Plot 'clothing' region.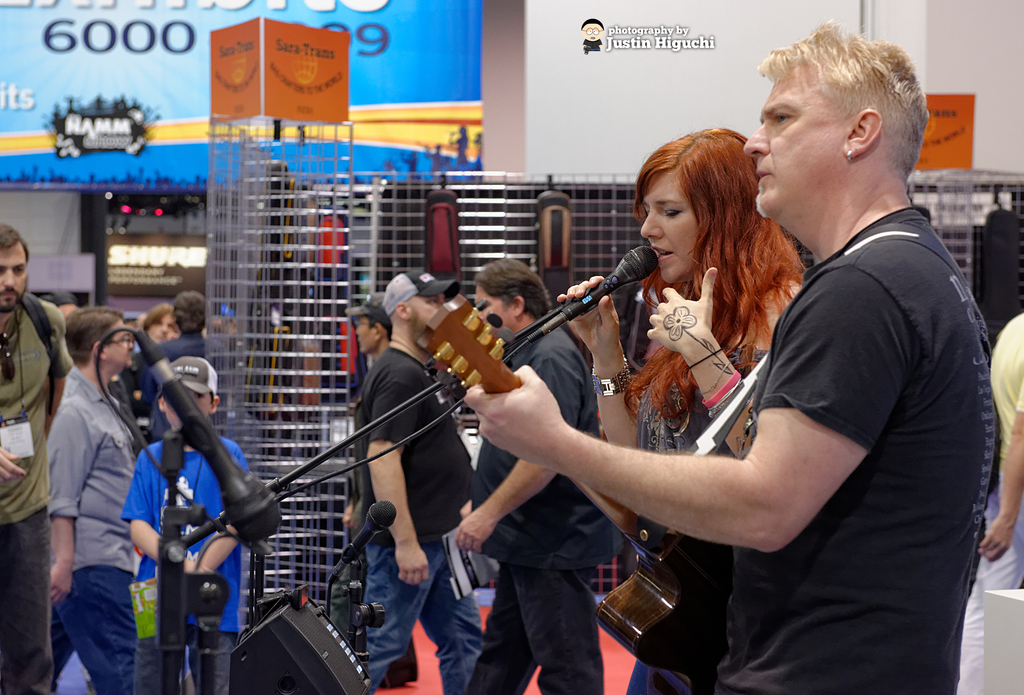
Plotted at {"x1": 129, "y1": 620, "x2": 234, "y2": 694}.
